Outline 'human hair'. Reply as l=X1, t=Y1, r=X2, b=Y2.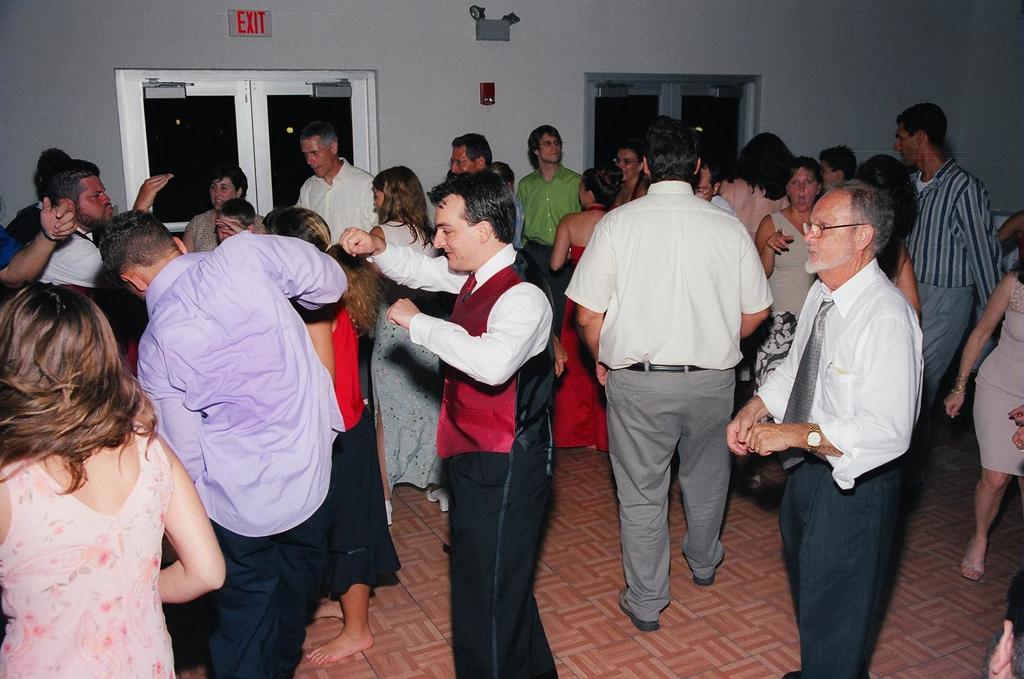
l=640, t=113, r=700, b=187.
